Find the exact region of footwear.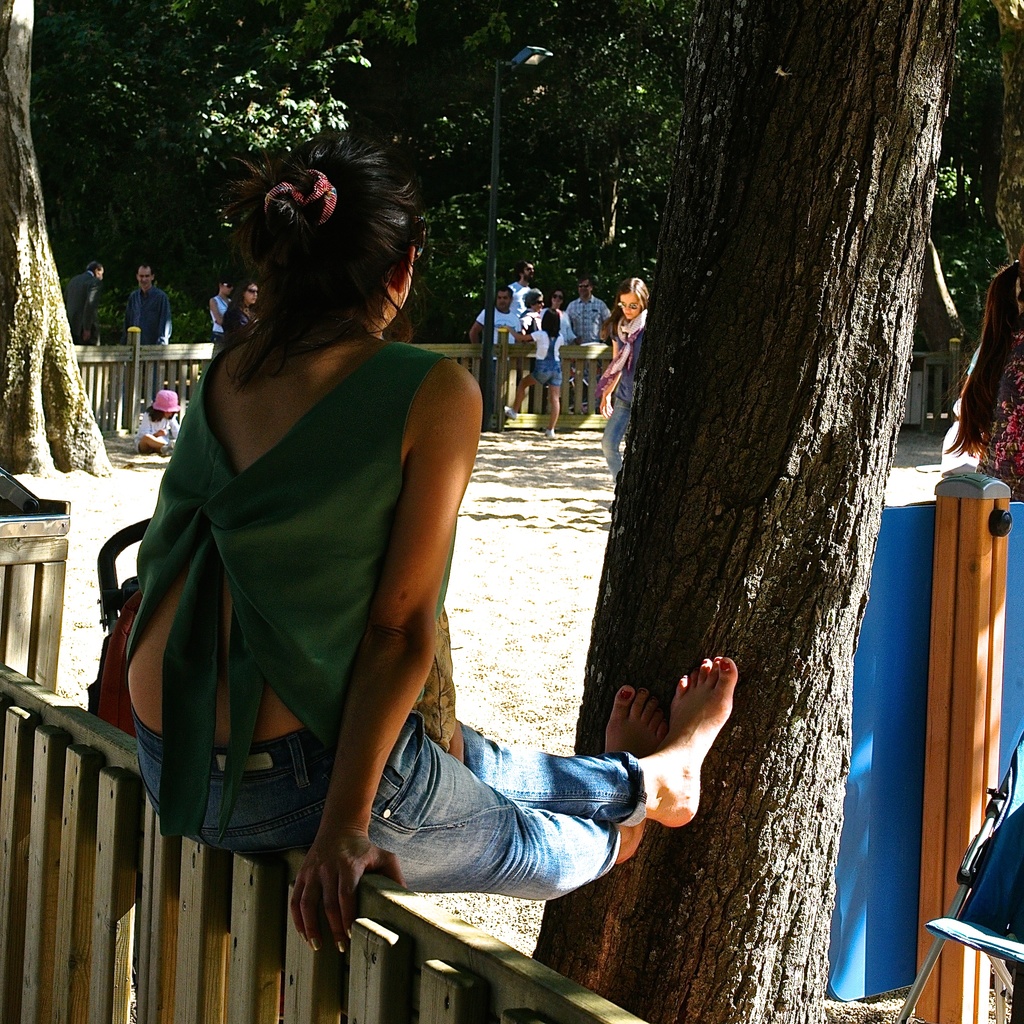
Exact region: BBox(160, 445, 170, 455).
